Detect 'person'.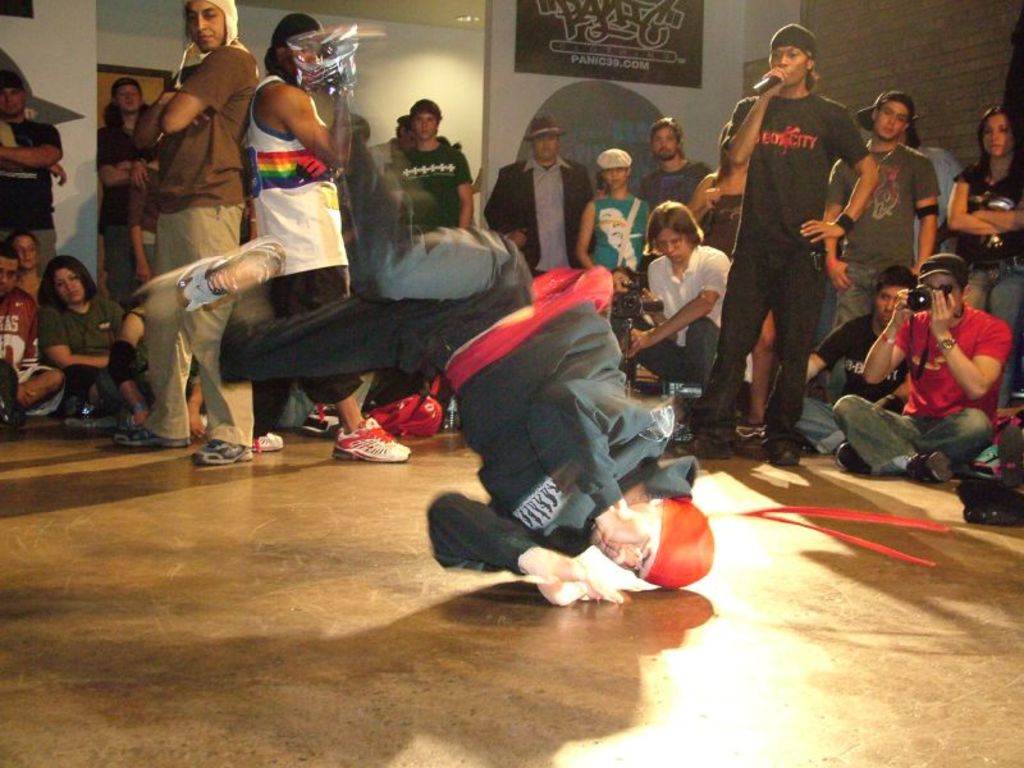
Detected at bbox=[385, 101, 485, 238].
